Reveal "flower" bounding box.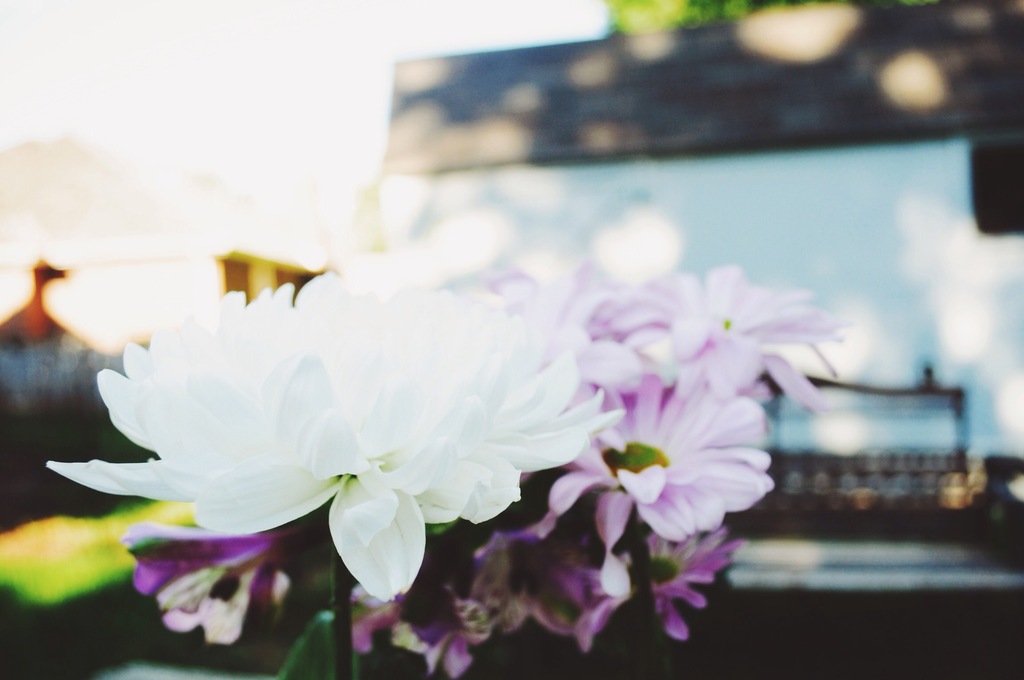
Revealed: [645,528,740,653].
